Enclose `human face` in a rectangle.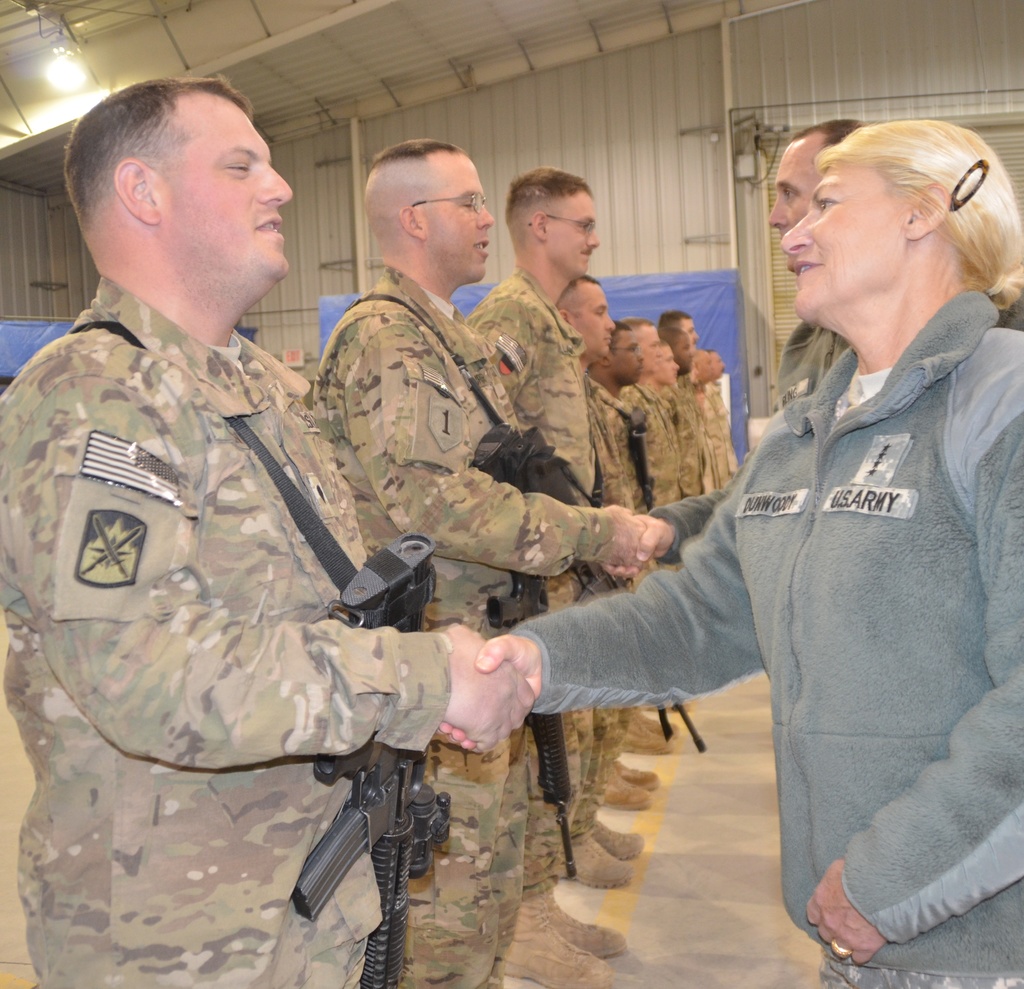
bbox=(614, 330, 646, 382).
